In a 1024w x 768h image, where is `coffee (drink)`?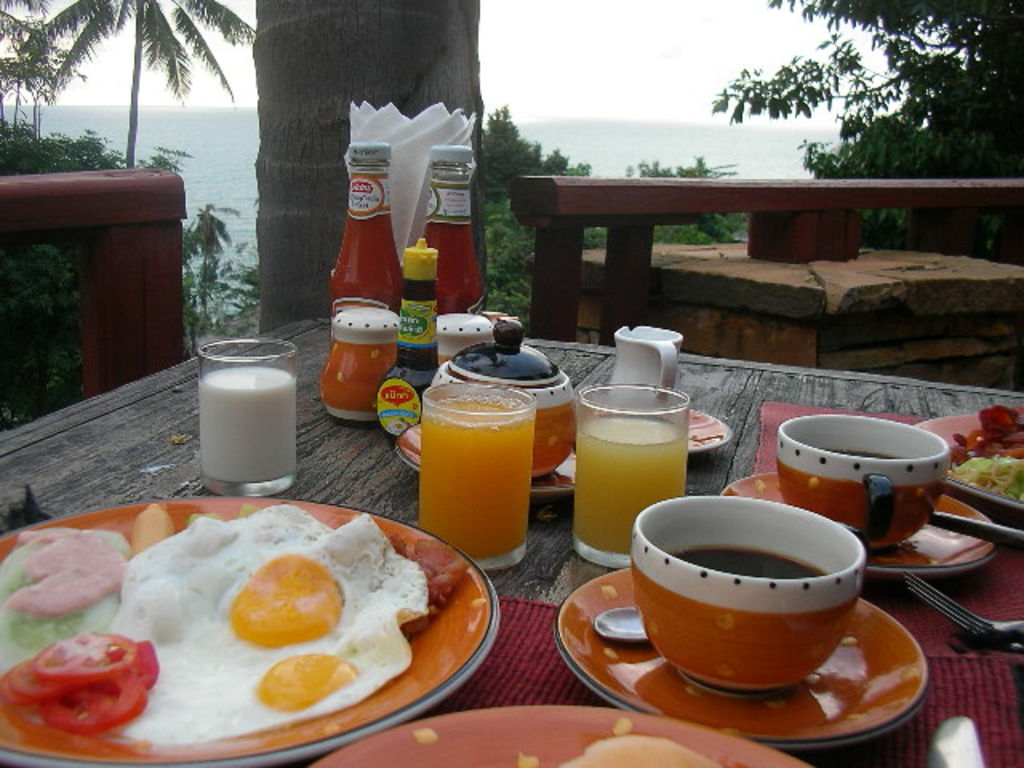
(829, 445, 907, 462).
